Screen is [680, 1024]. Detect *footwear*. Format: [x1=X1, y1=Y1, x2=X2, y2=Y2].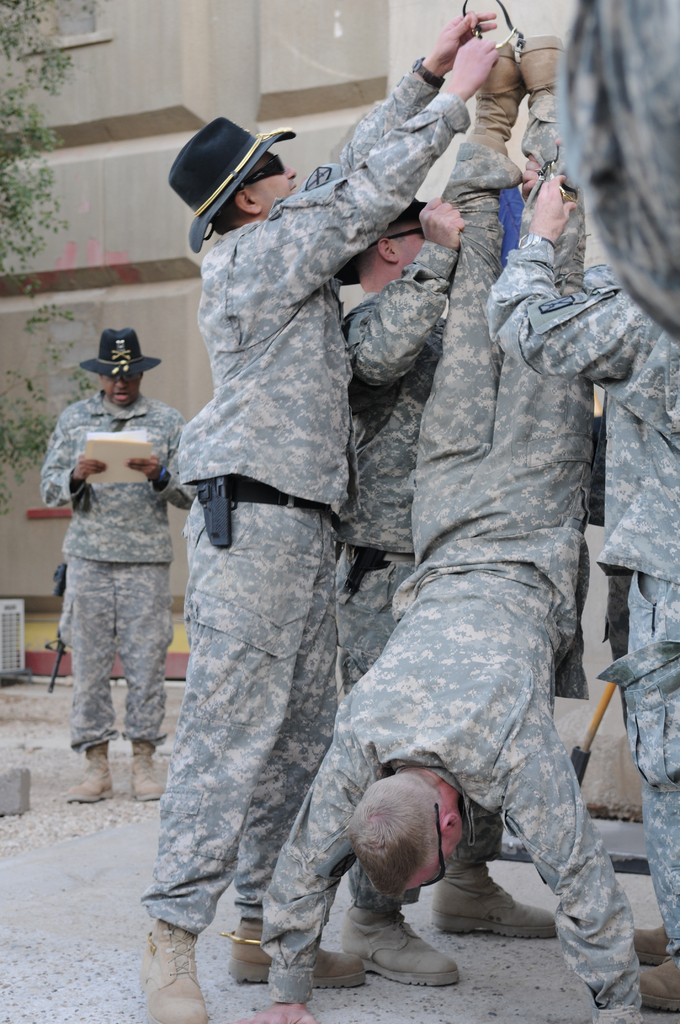
[x1=125, y1=733, x2=168, y2=805].
